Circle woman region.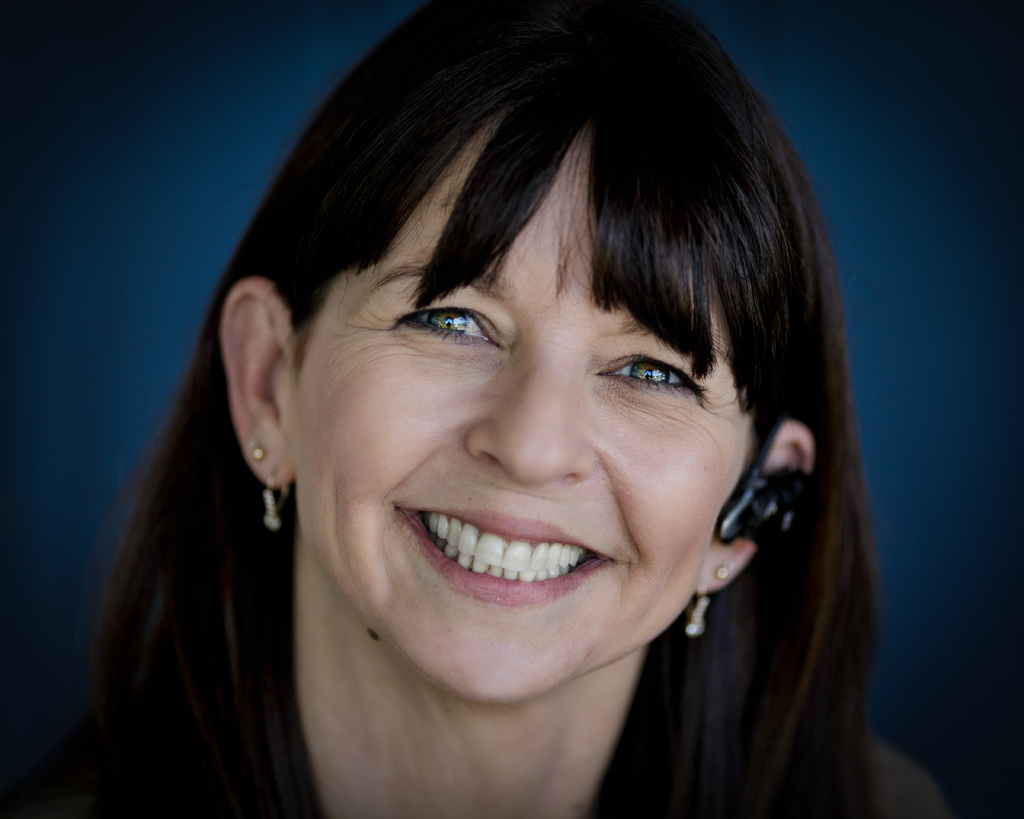
Region: <region>61, 20, 954, 816</region>.
